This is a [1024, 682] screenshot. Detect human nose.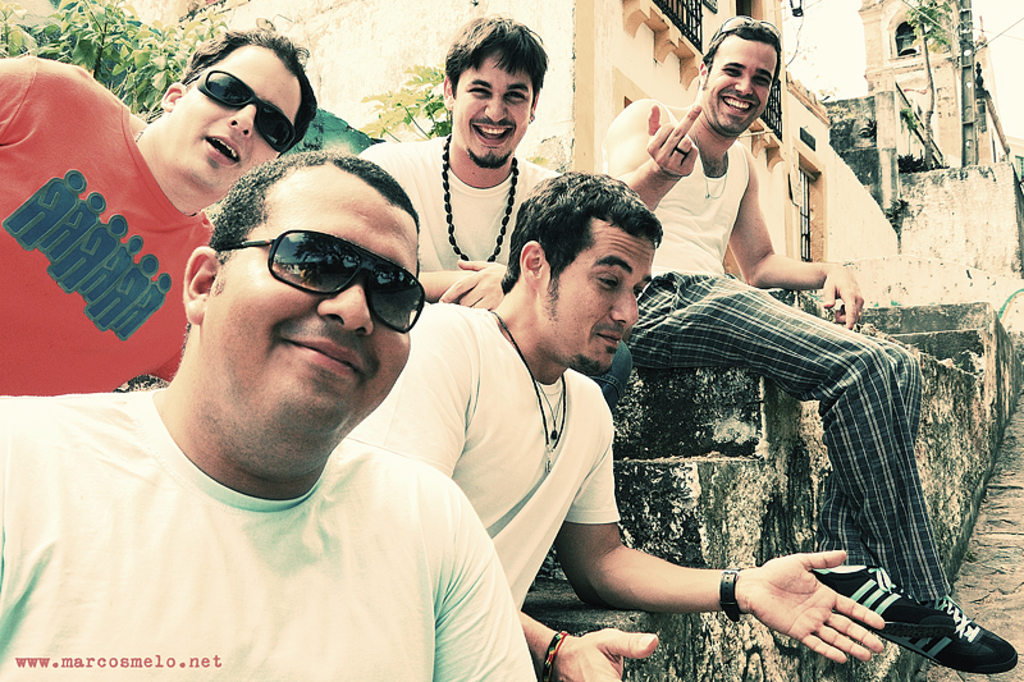
[x1=481, y1=91, x2=511, y2=119].
